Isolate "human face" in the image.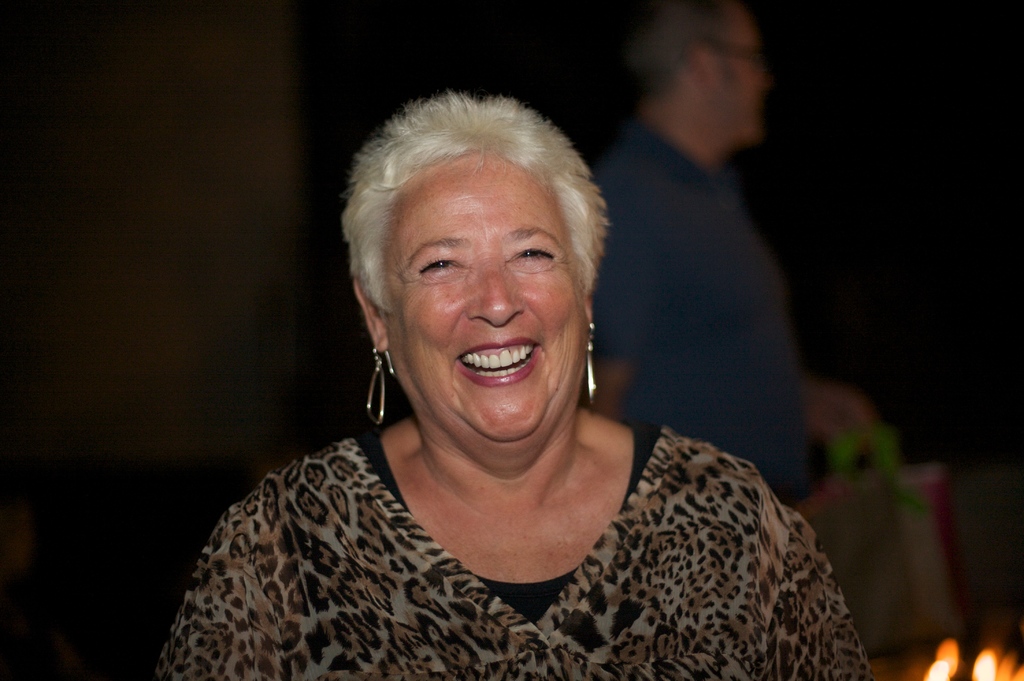
Isolated region: [left=716, top=17, right=771, bottom=149].
